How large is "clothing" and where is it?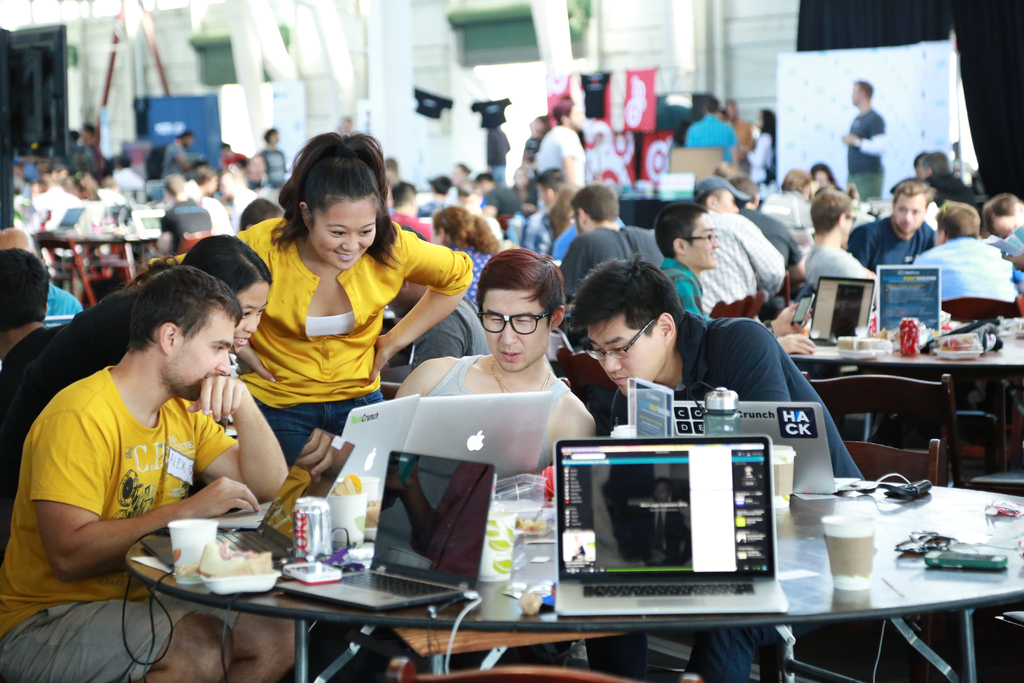
Bounding box: left=425, top=347, right=581, bottom=464.
